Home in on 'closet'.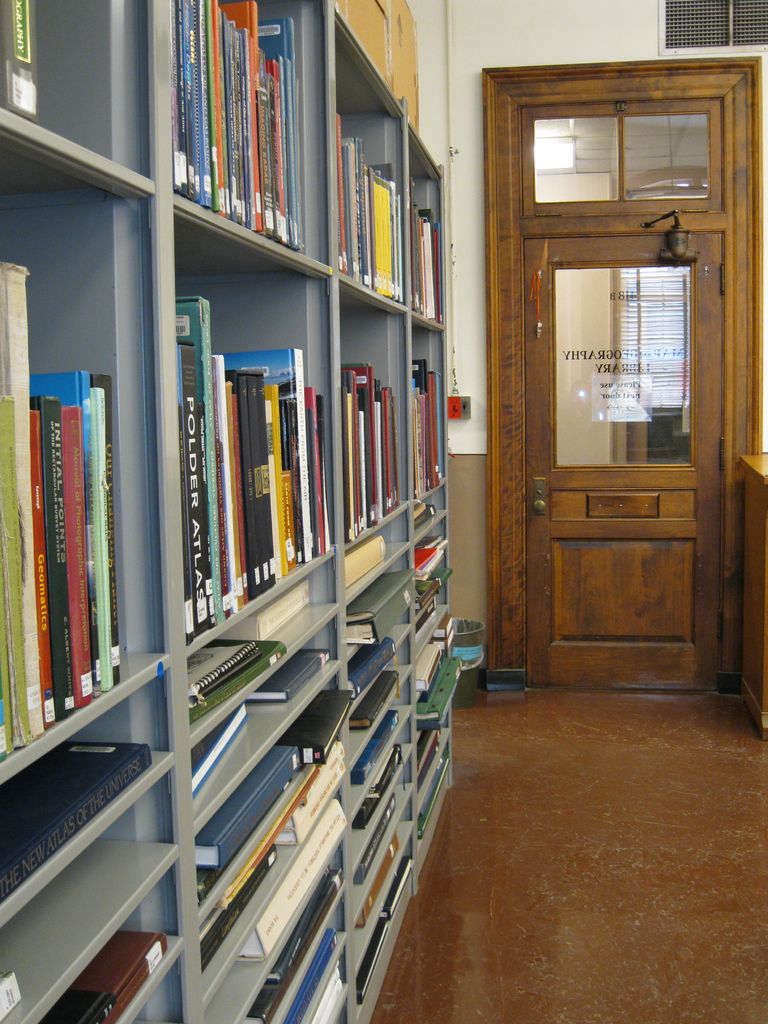
Homed in at x1=0, y1=0, x2=465, y2=1023.
